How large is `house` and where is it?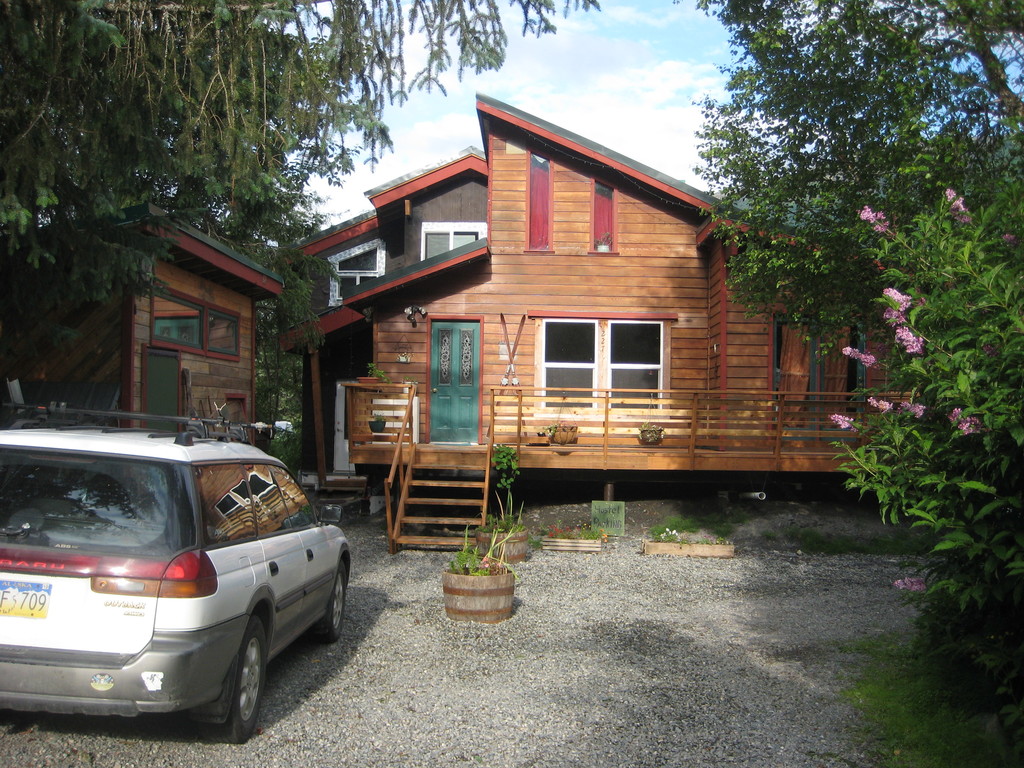
Bounding box: (left=0, top=193, right=289, bottom=438).
